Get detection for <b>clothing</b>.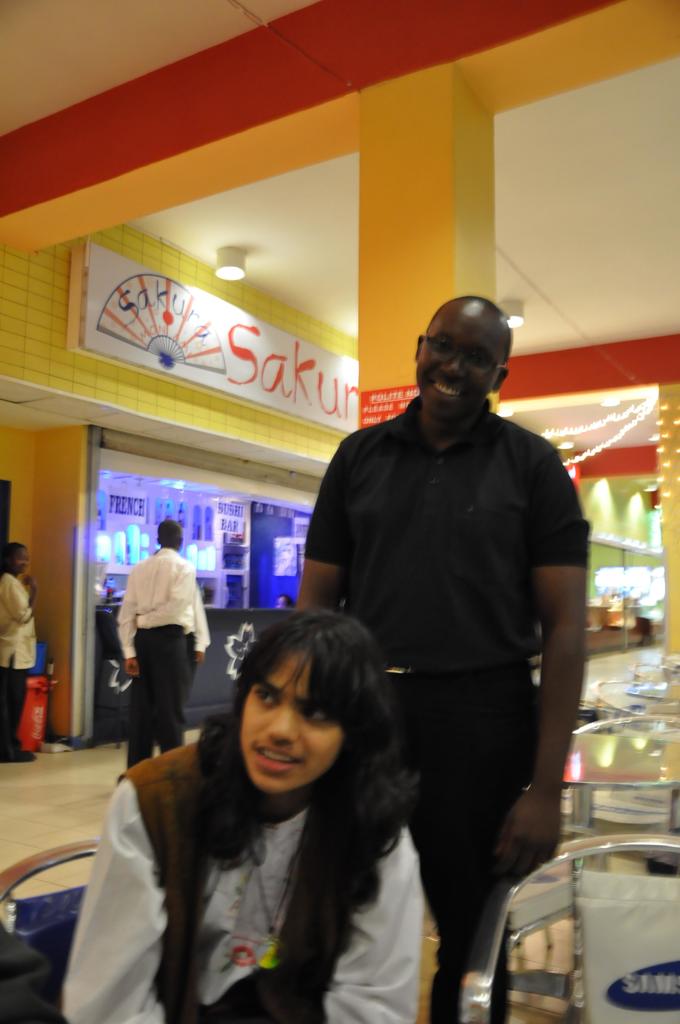
Detection: {"x1": 107, "y1": 529, "x2": 208, "y2": 755}.
